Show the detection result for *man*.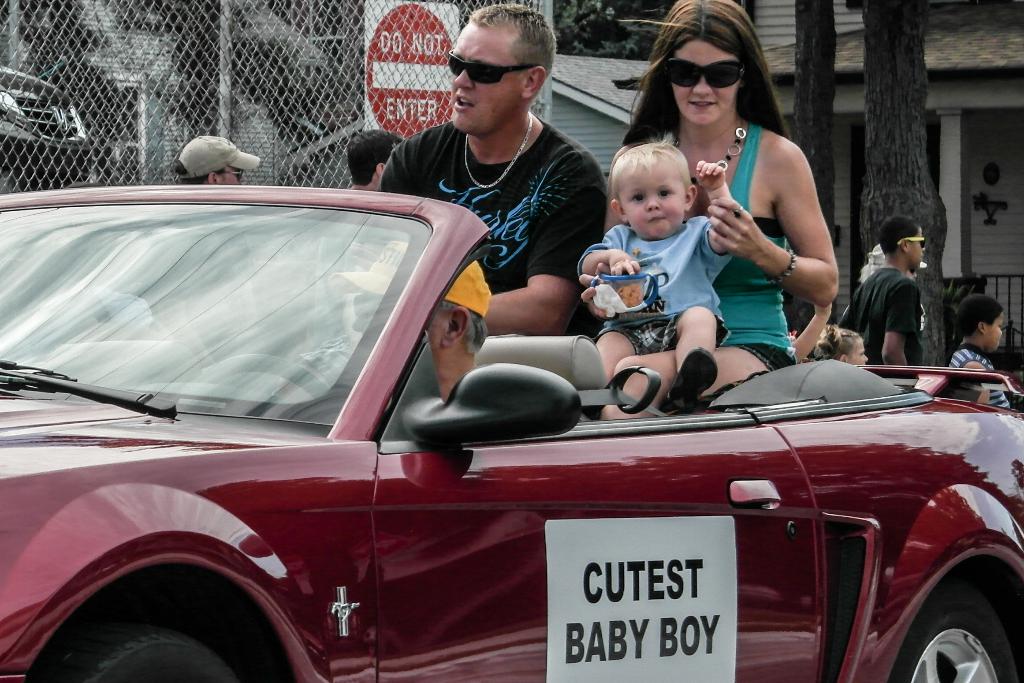
Rect(376, 0, 605, 337).
